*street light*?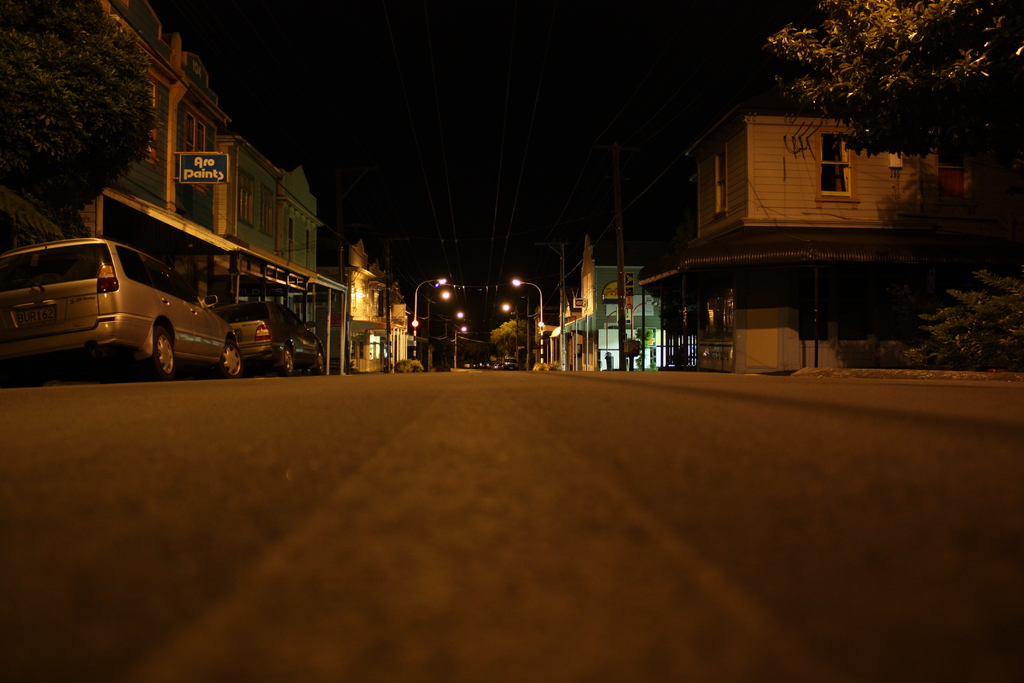
bbox(428, 291, 450, 372)
